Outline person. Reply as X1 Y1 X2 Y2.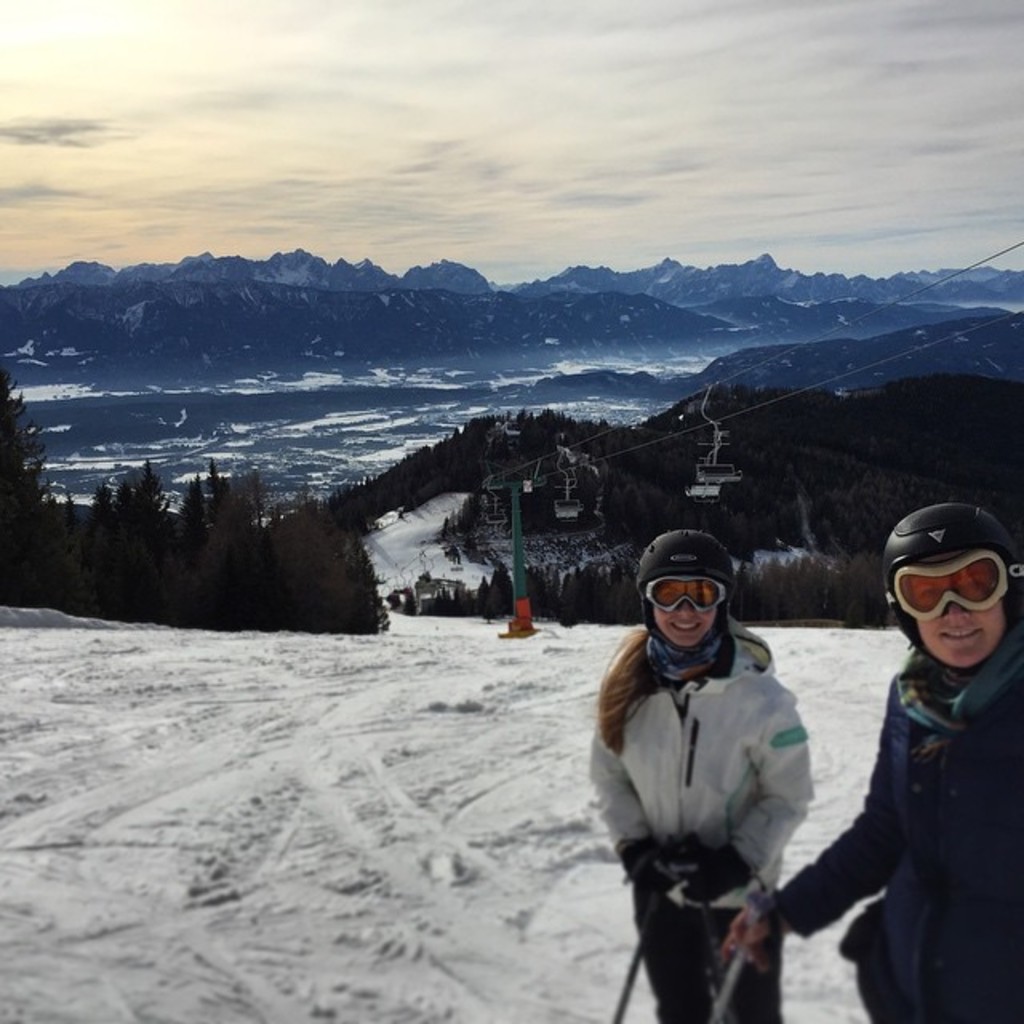
715 490 1022 1018.
